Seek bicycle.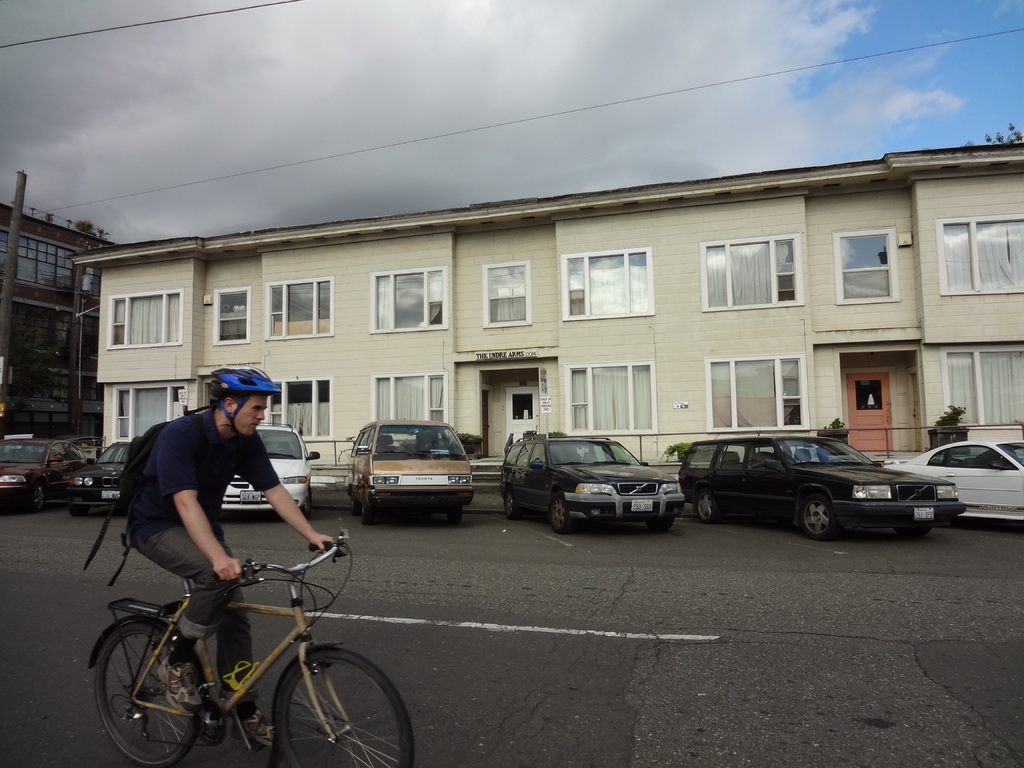
64,524,401,757.
